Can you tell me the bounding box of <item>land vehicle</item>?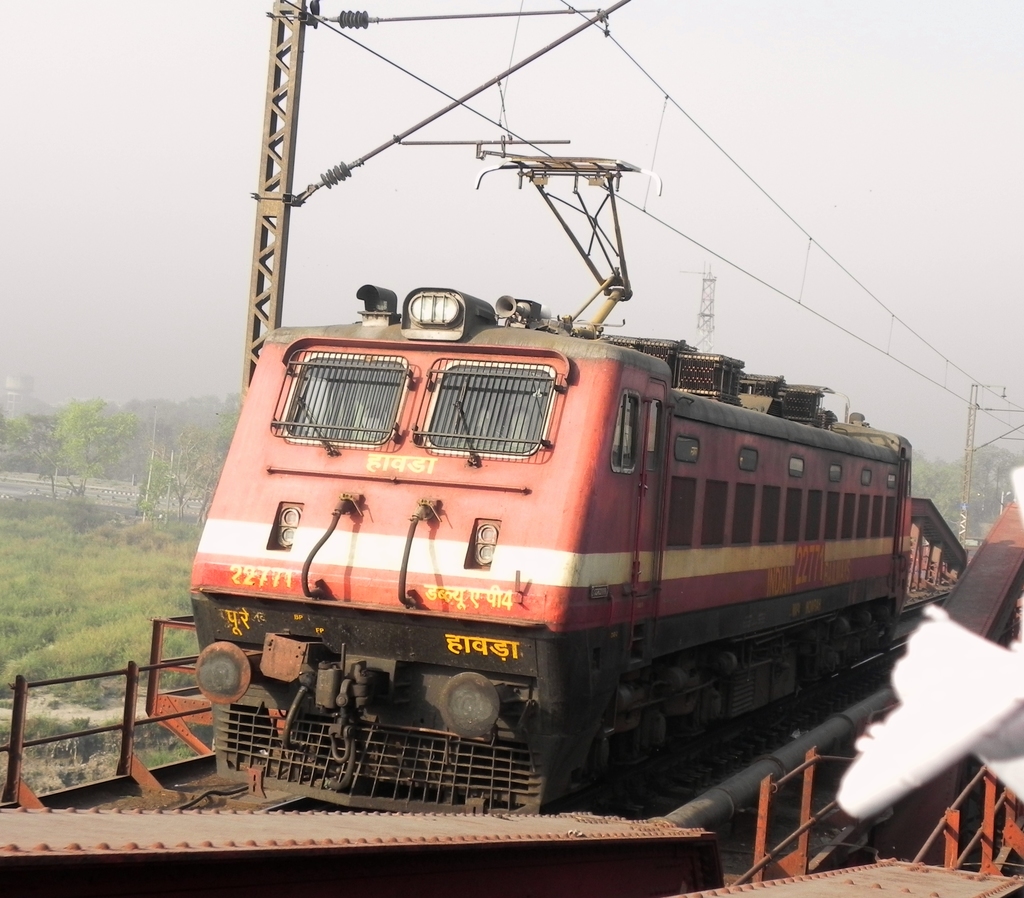
region(130, 246, 947, 817).
